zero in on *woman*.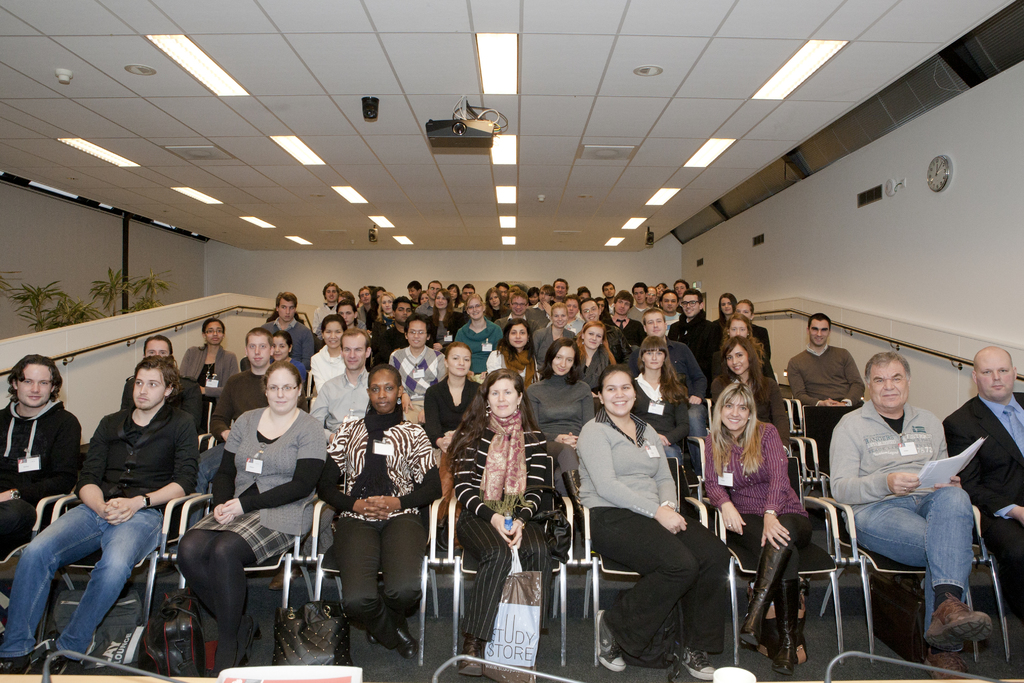
Zeroed in: select_region(632, 328, 693, 478).
